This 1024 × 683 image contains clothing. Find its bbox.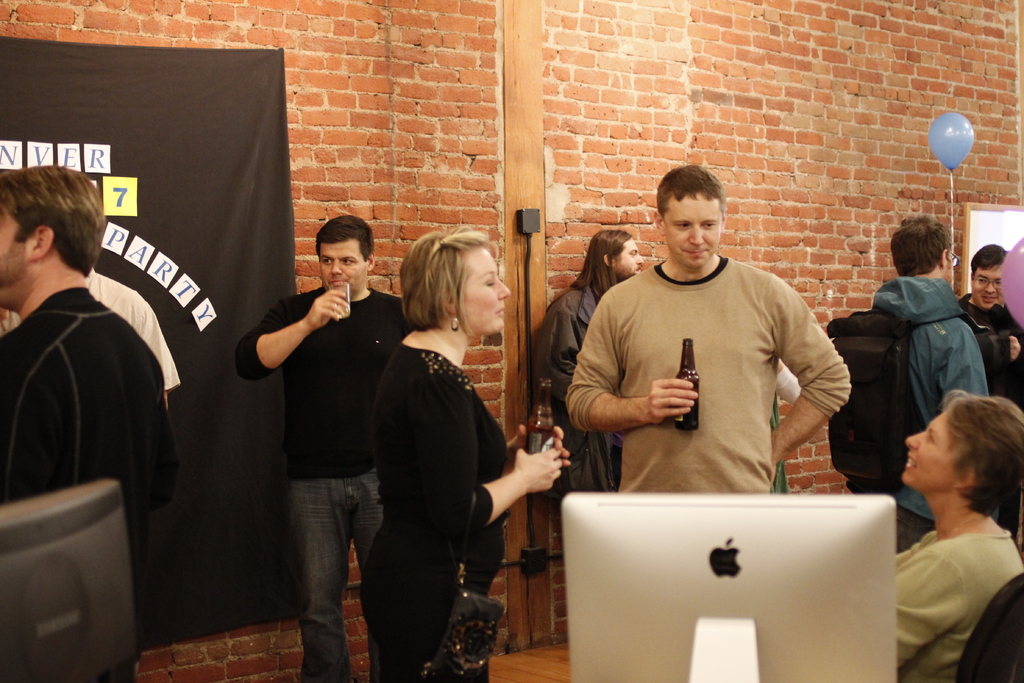
bbox=(862, 279, 995, 543).
